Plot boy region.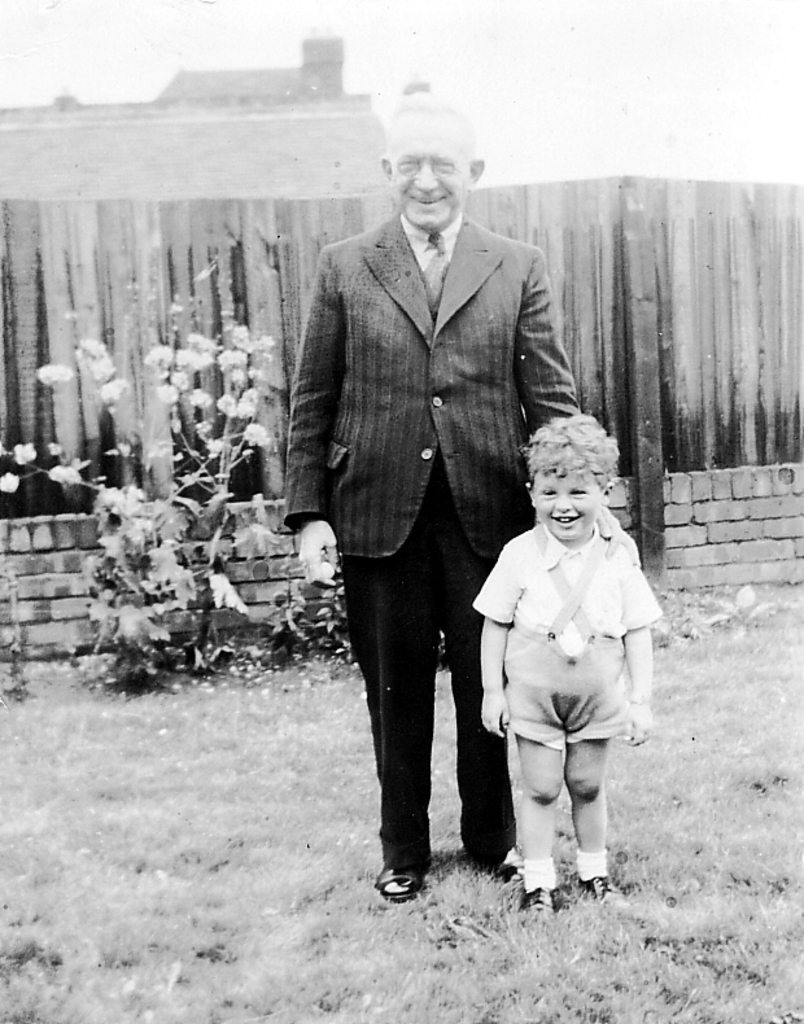
Plotted at BBox(471, 412, 661, 913).
